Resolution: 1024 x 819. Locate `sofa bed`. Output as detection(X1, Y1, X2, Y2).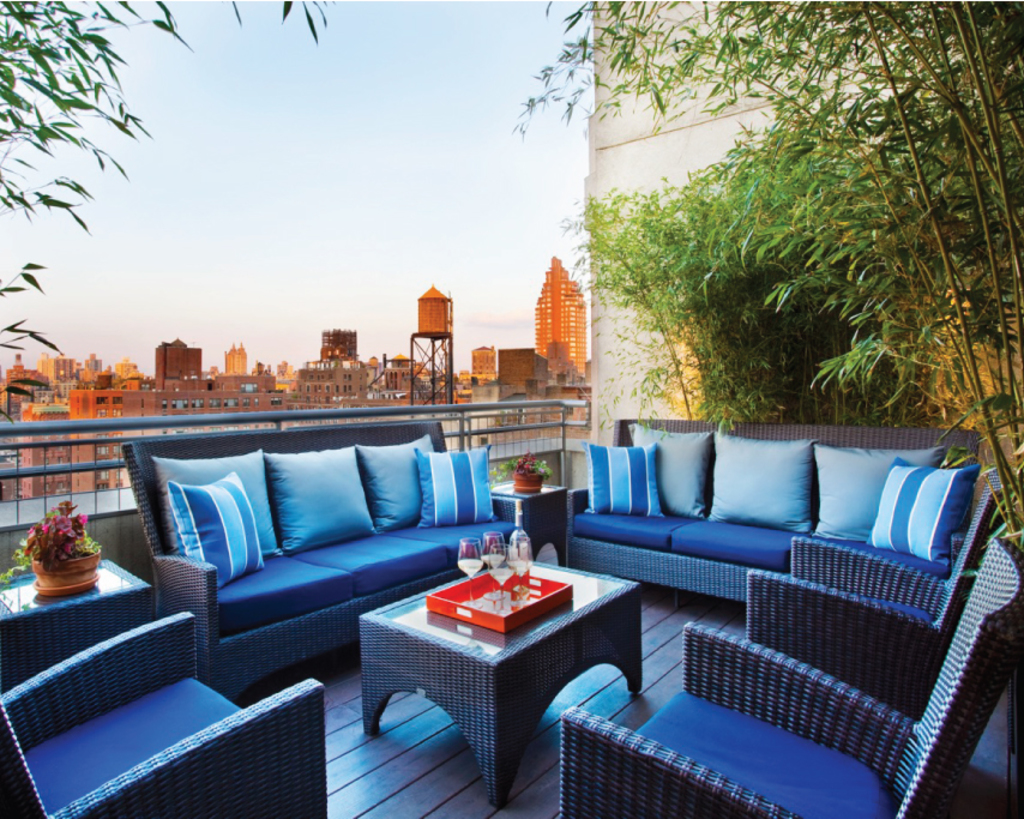
detection(565, 412, 995, 600).
